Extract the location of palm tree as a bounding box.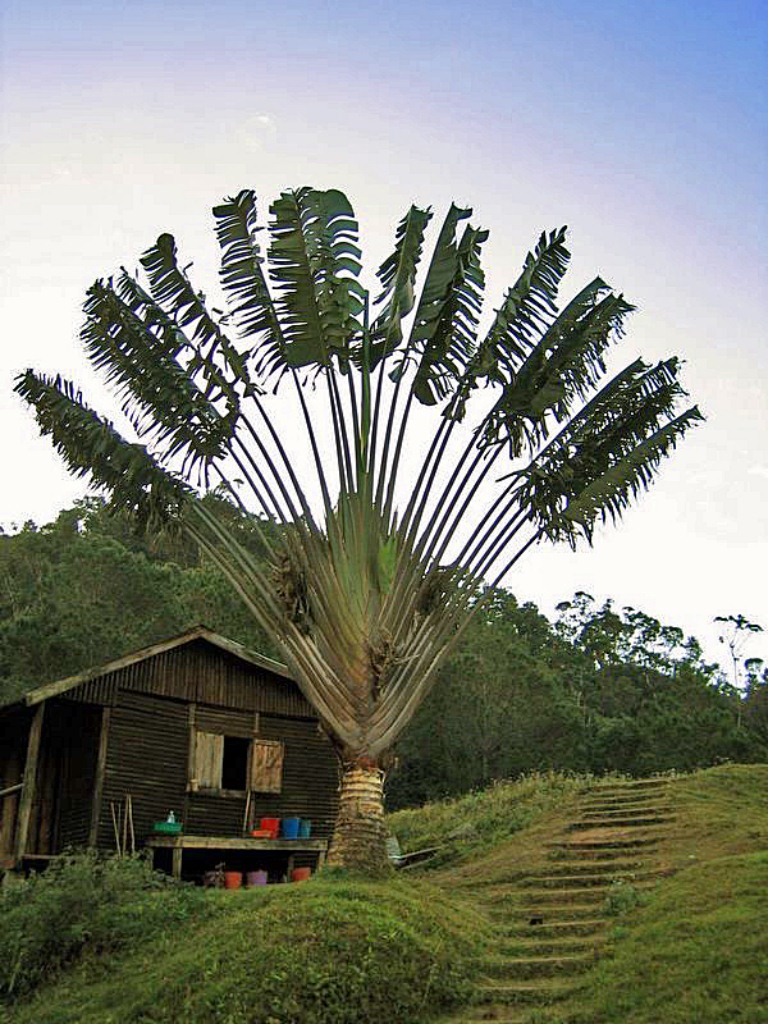
l=16, t=193, r=693, b=886.
